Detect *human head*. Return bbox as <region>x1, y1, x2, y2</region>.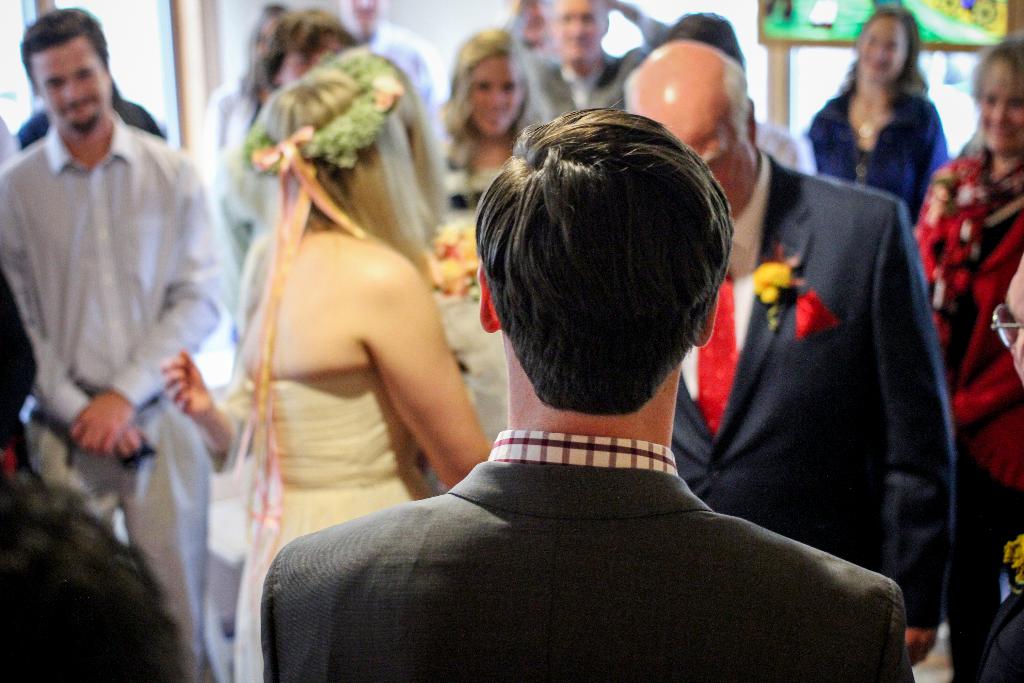
<region>465, 100, 744, 420</region>.
